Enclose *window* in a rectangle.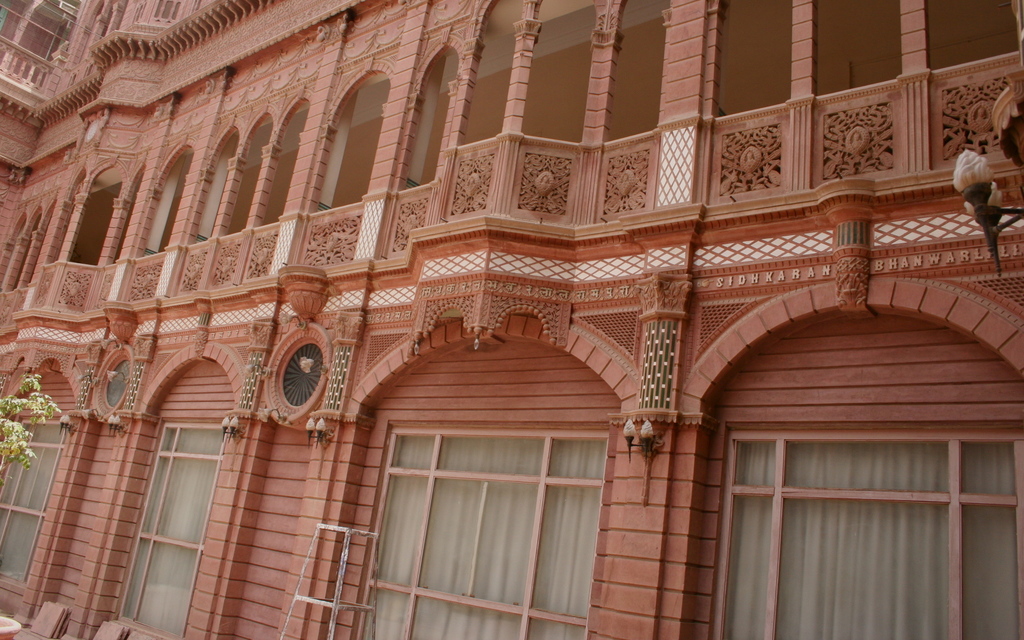
[x1=0, y1=414, x2=68, y2=587].
